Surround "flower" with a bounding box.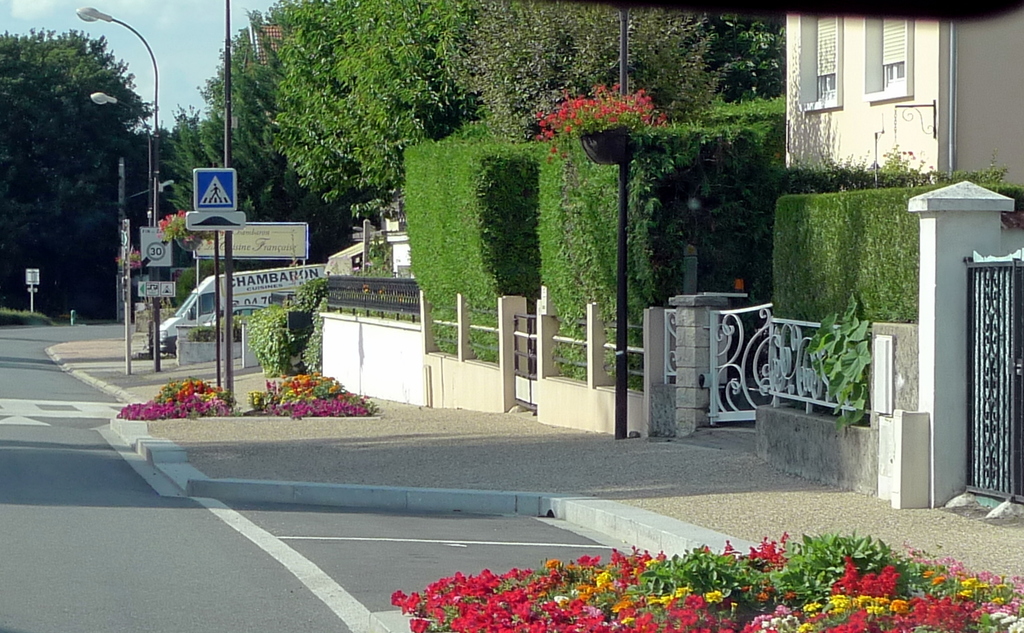
x1=836 y1=559 x2=876 y2=599.
